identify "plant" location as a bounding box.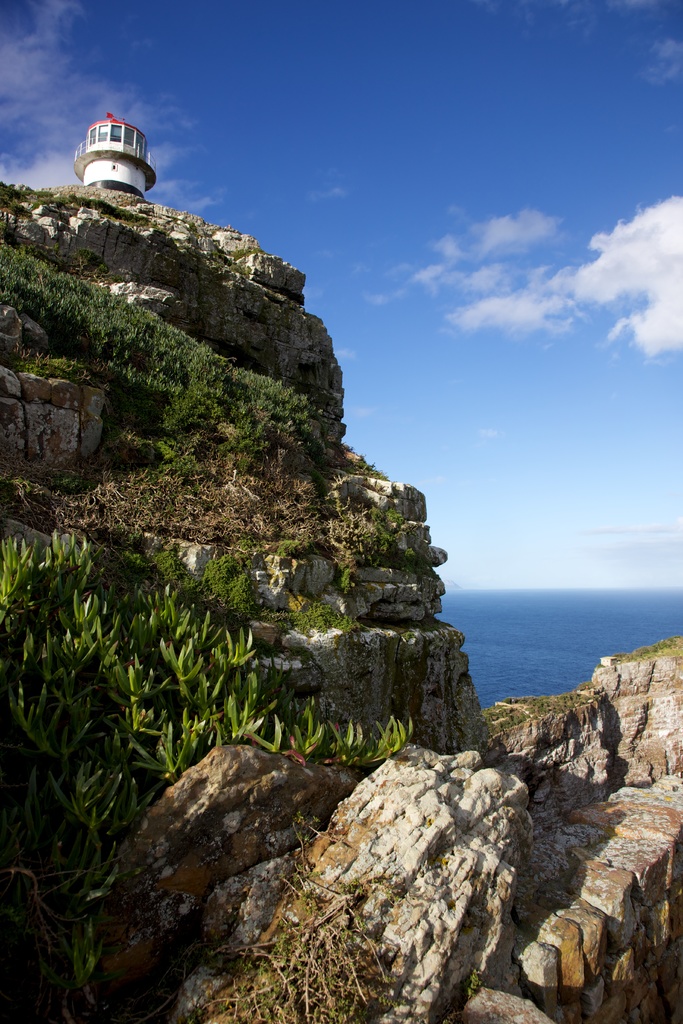
box=[324, 711, 365, 770].
